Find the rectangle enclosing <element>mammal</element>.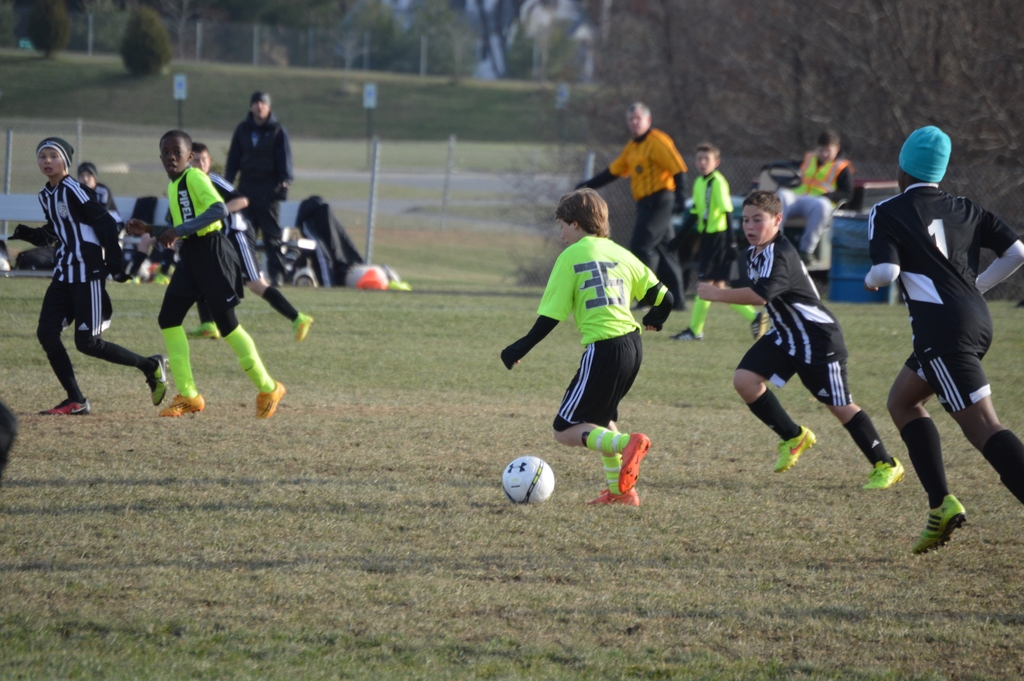
[76,161,125,281].
